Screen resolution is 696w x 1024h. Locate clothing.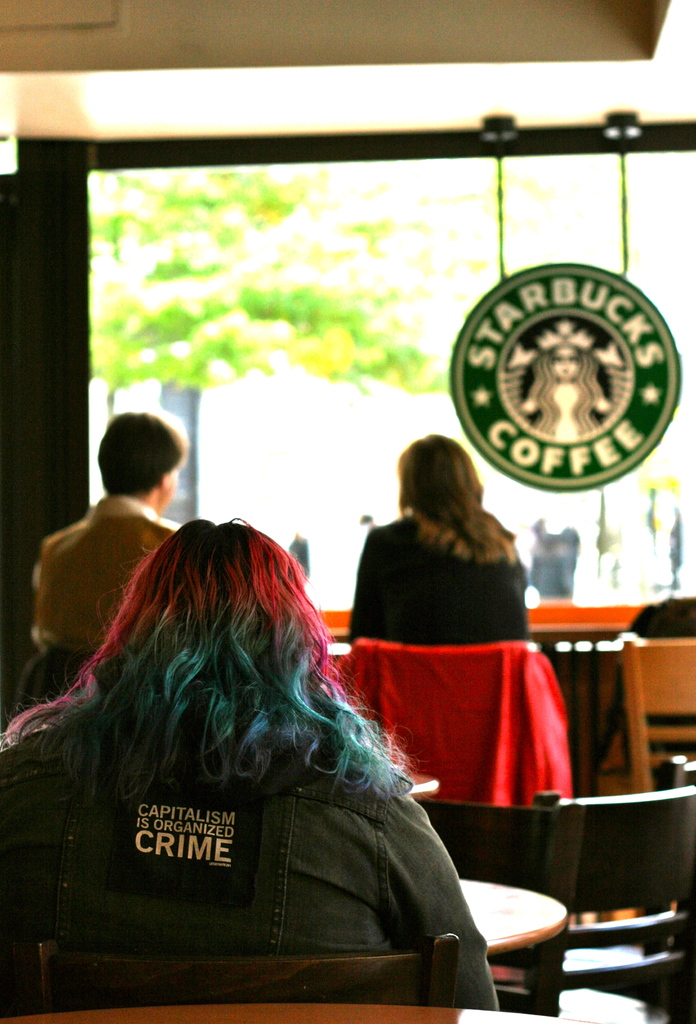
(351,515,532,648).
